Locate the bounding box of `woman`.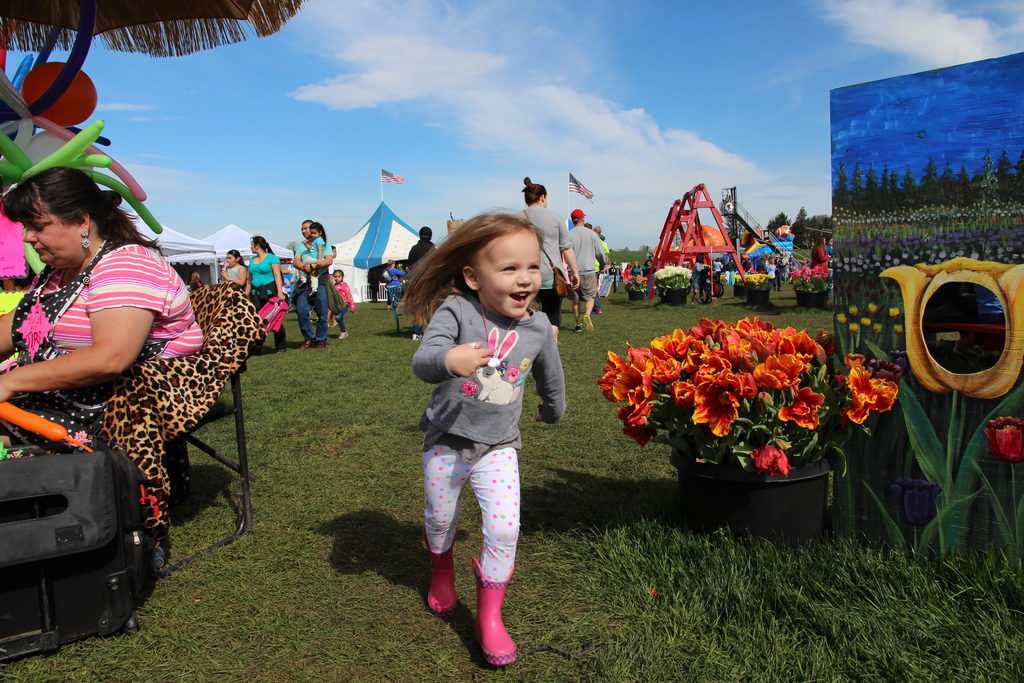
Bounding box: box(511, 176, 586, 352).
